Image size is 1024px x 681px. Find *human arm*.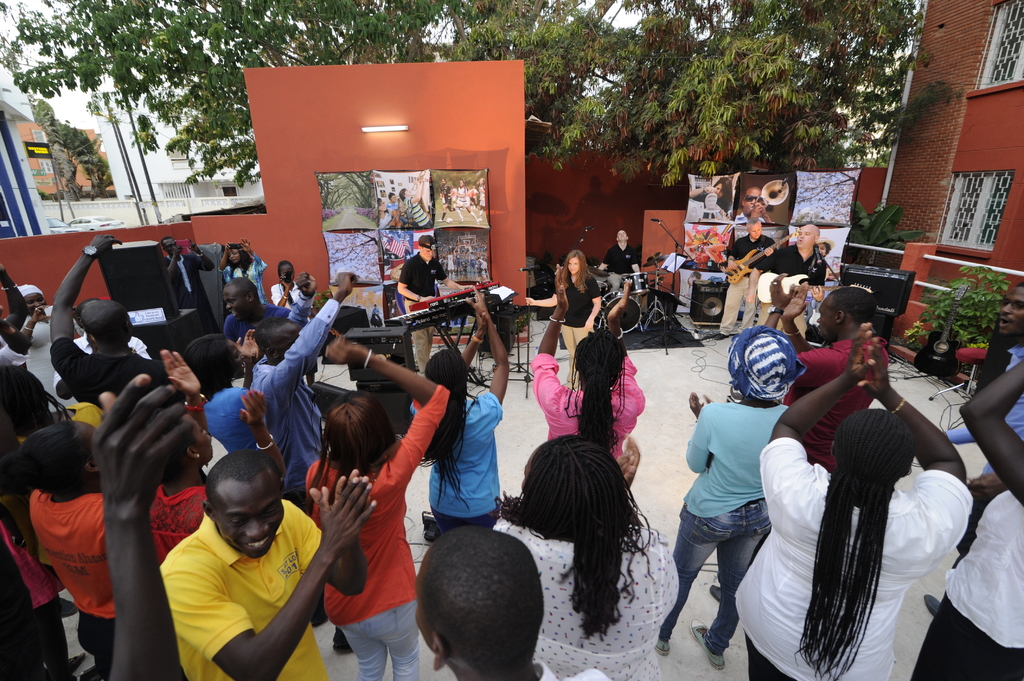
bbox(743, 243, 818, 301).
